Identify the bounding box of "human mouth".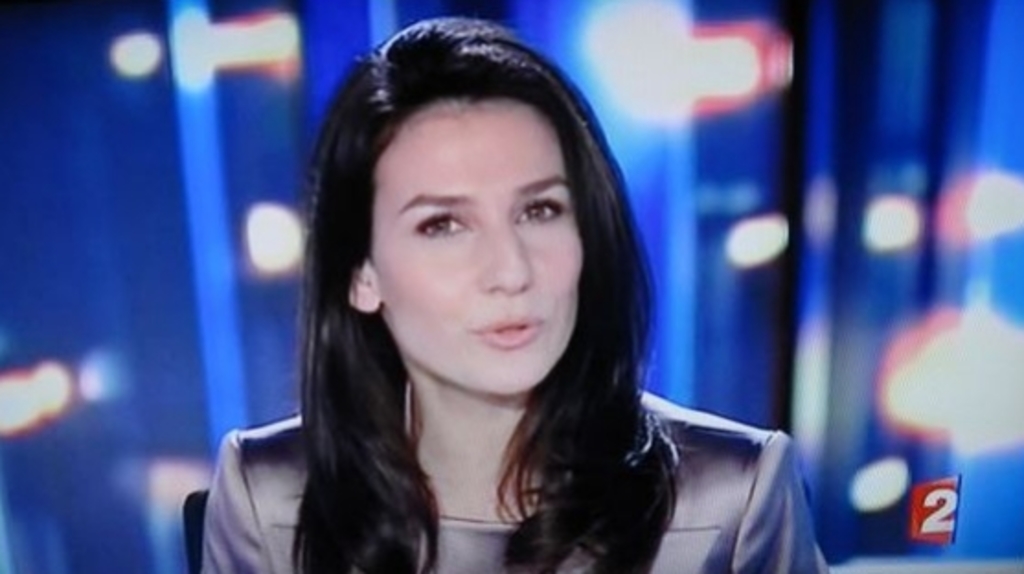
BBox(465, 311, 552, 353).
